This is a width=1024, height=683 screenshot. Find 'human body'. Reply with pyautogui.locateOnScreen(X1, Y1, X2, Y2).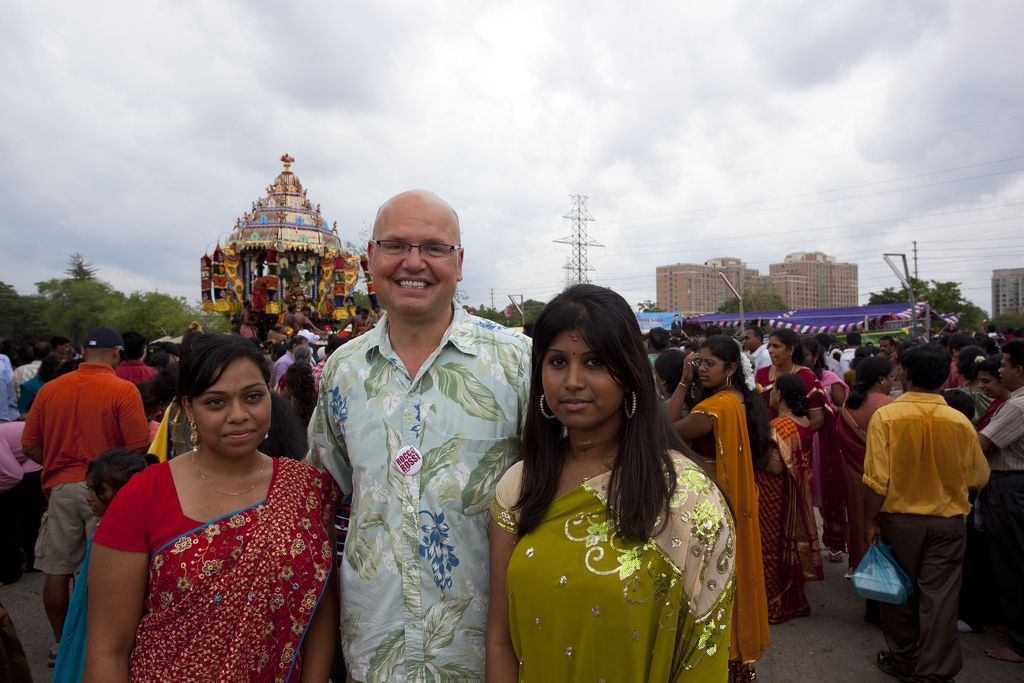
pyautogui.locateOnScreen(979, 331, 1023, 654).
